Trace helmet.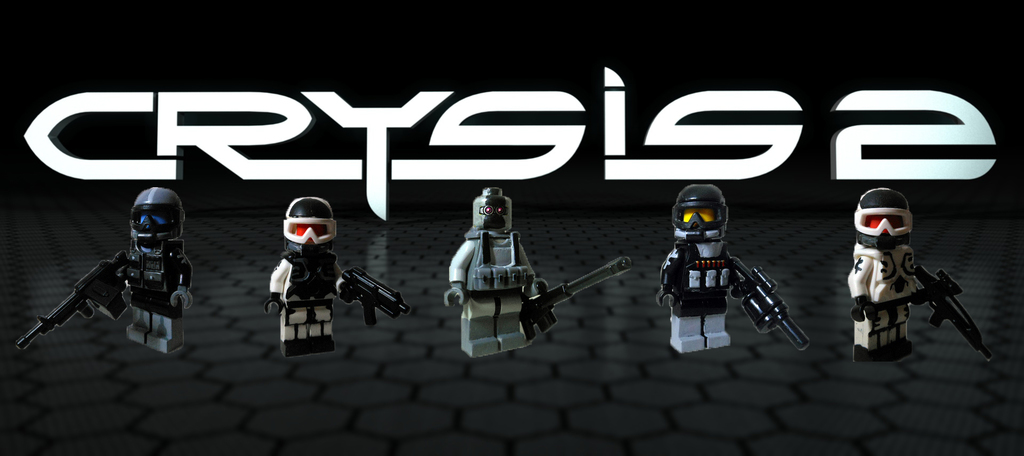
Traced to <box>472,187,511,237</box>.
